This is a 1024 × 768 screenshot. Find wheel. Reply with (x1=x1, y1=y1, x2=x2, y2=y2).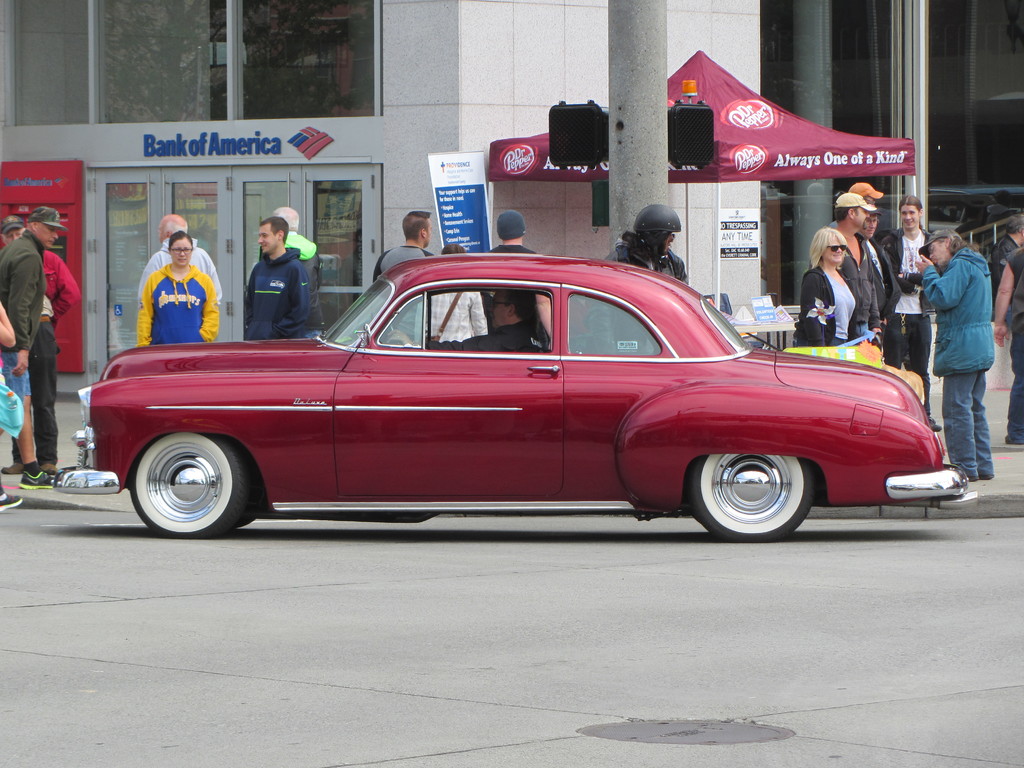
(x1=391, y1=324, x2=402, y2=345).
